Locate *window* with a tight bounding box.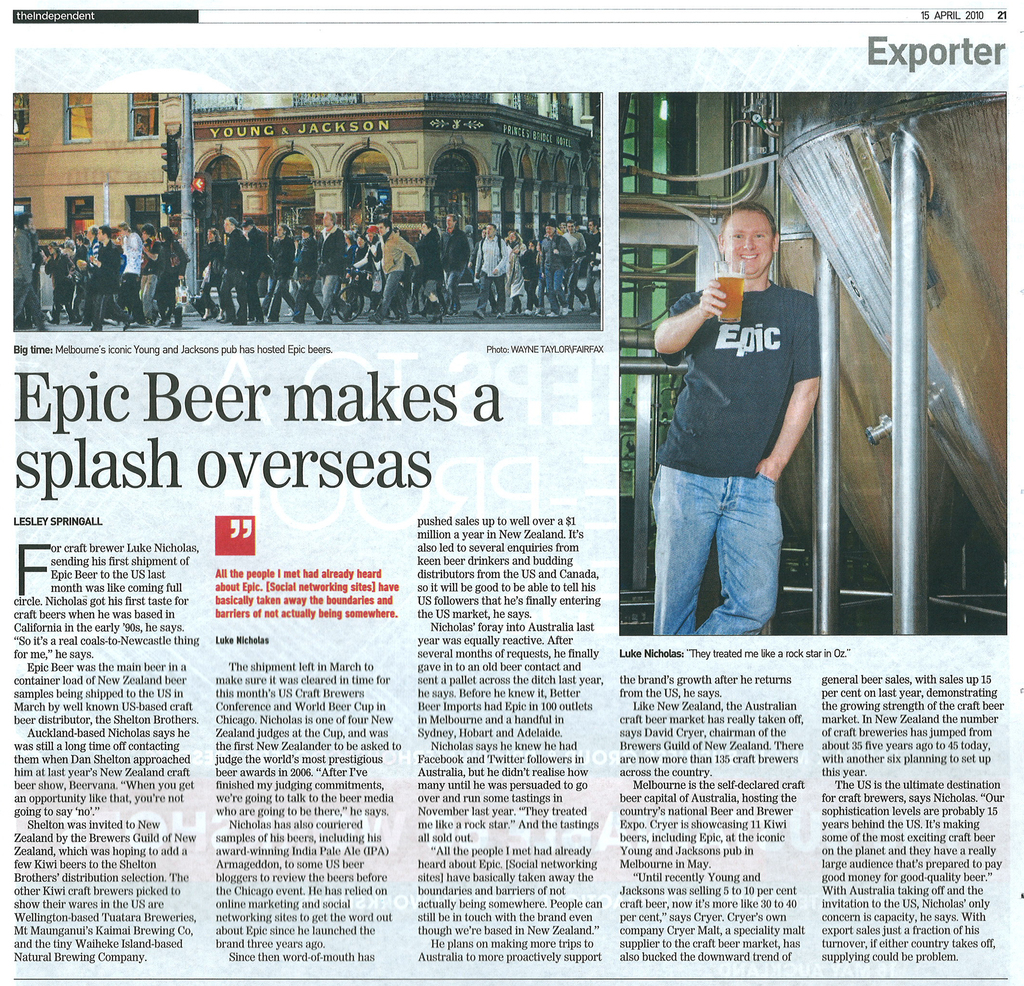
618, 91, 717, 614.
